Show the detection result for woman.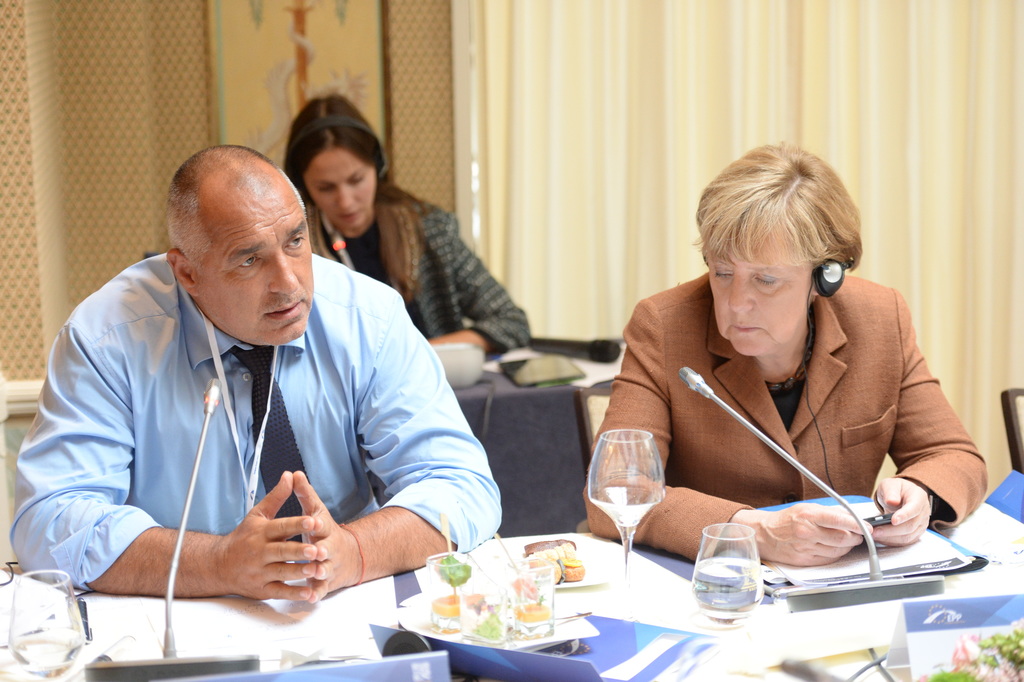
select_region(268, 88, 530, 378).
